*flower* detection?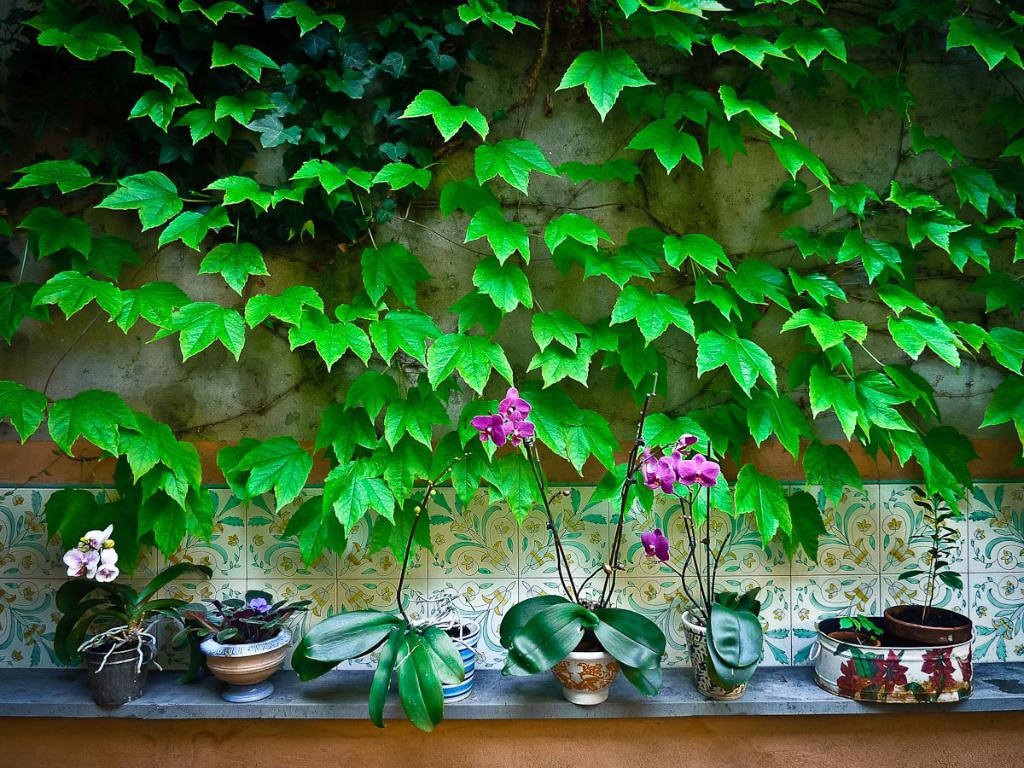
<region>378, 556, 392, 572</region>
